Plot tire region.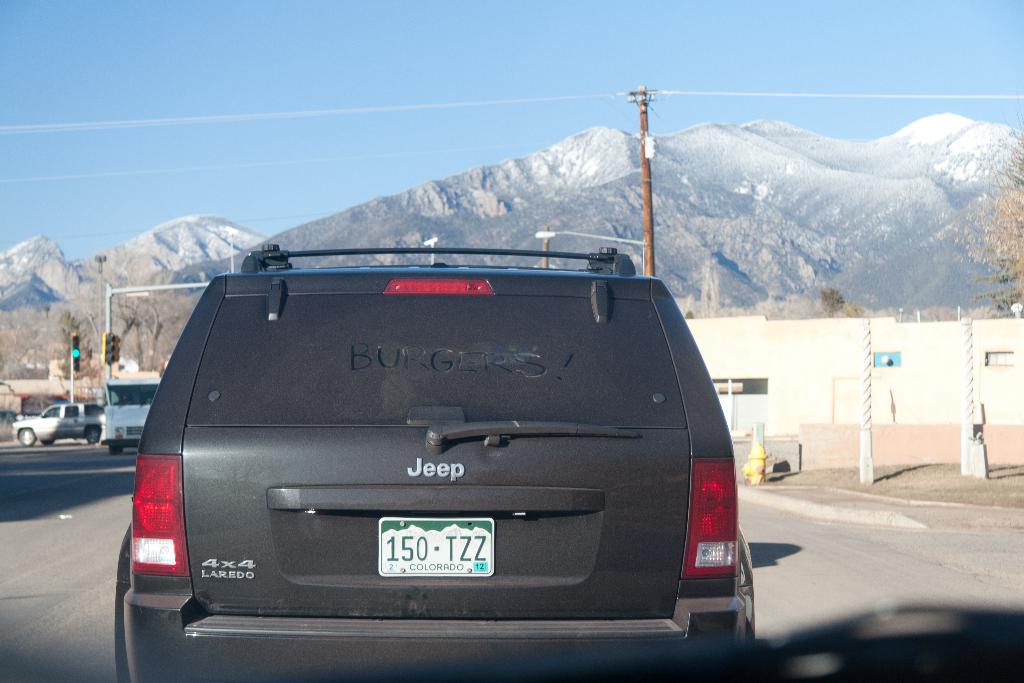
Plotted at x1=17, y1=427, x2=36, y2=447.
